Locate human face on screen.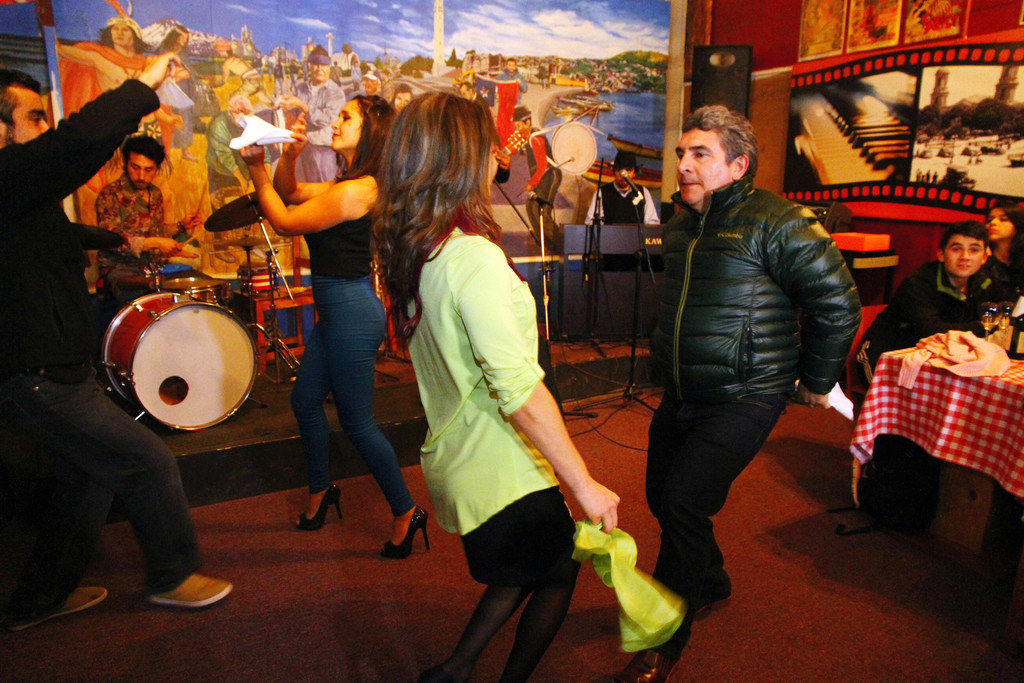
On screen at (328,103,365,149).
